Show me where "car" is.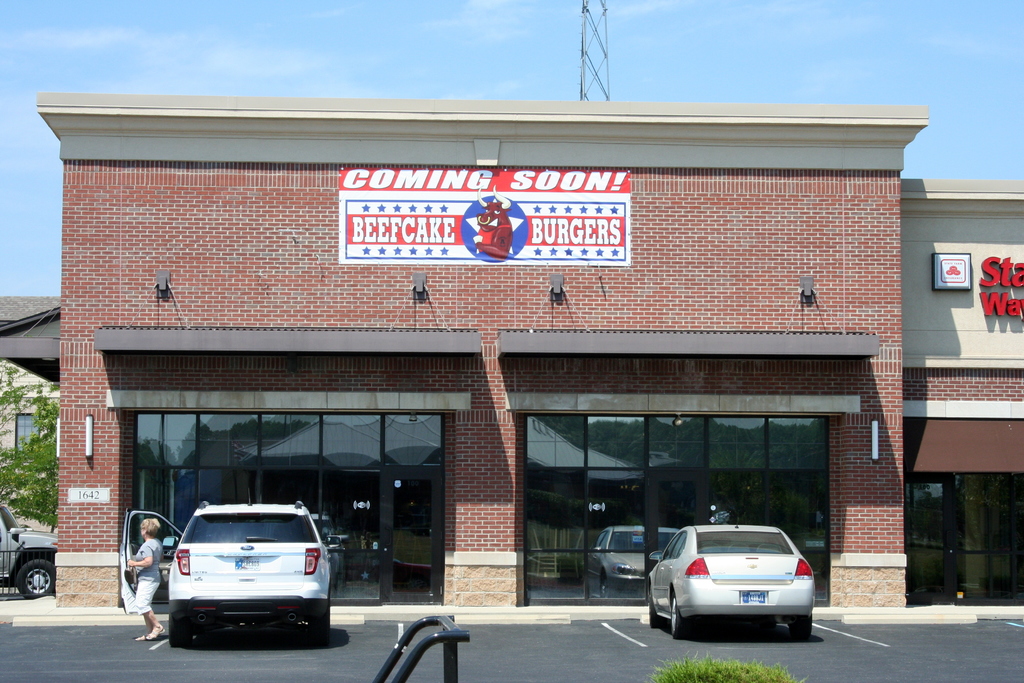
"car" is at [x1=115, y1=477, x2=341, y2=647].
